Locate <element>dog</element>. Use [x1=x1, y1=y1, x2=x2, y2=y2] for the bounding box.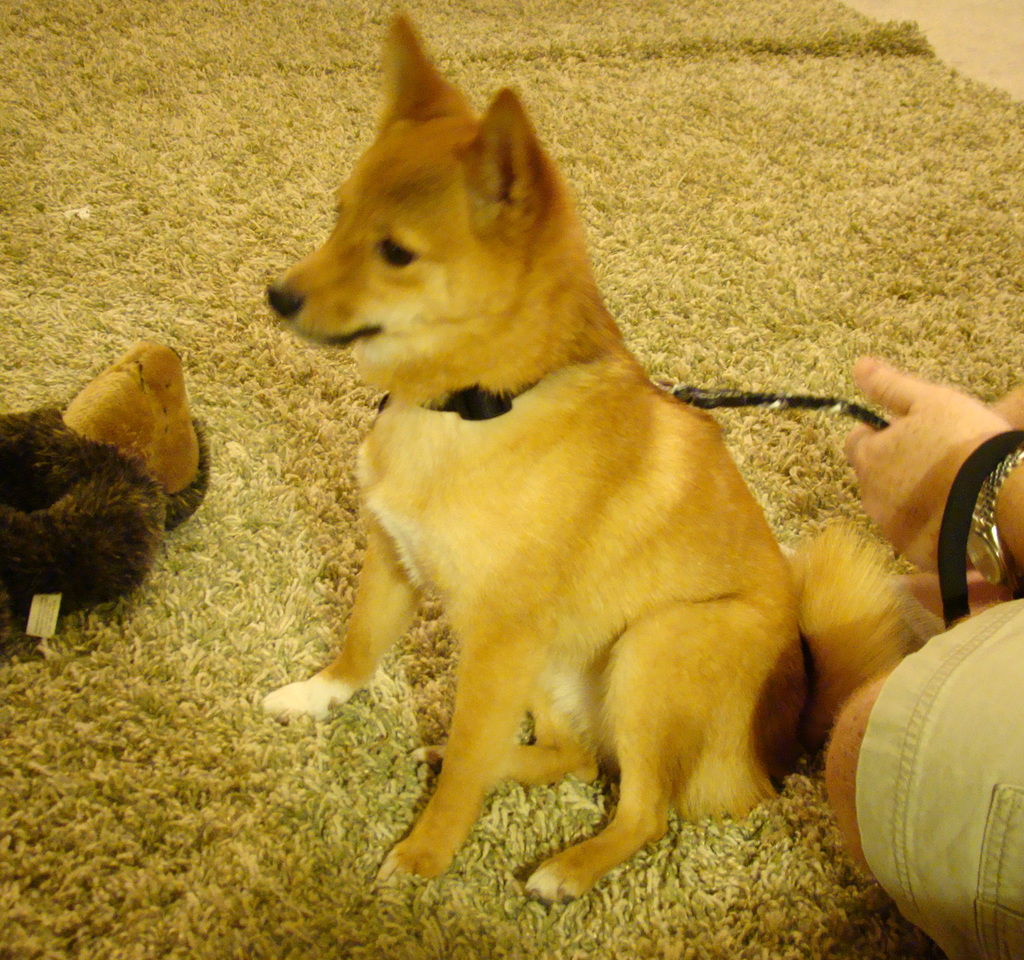
[x1=258, y1=3, x2=920, y2=906].
